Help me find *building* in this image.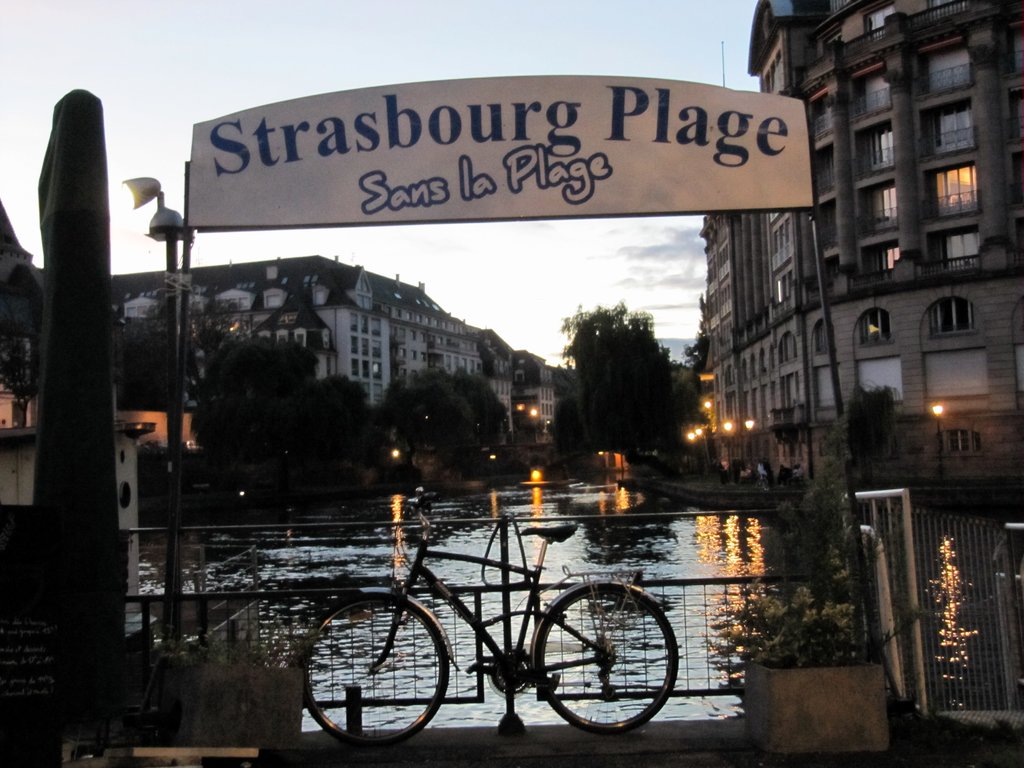
Found it: box(0, 200, 45, 430).
